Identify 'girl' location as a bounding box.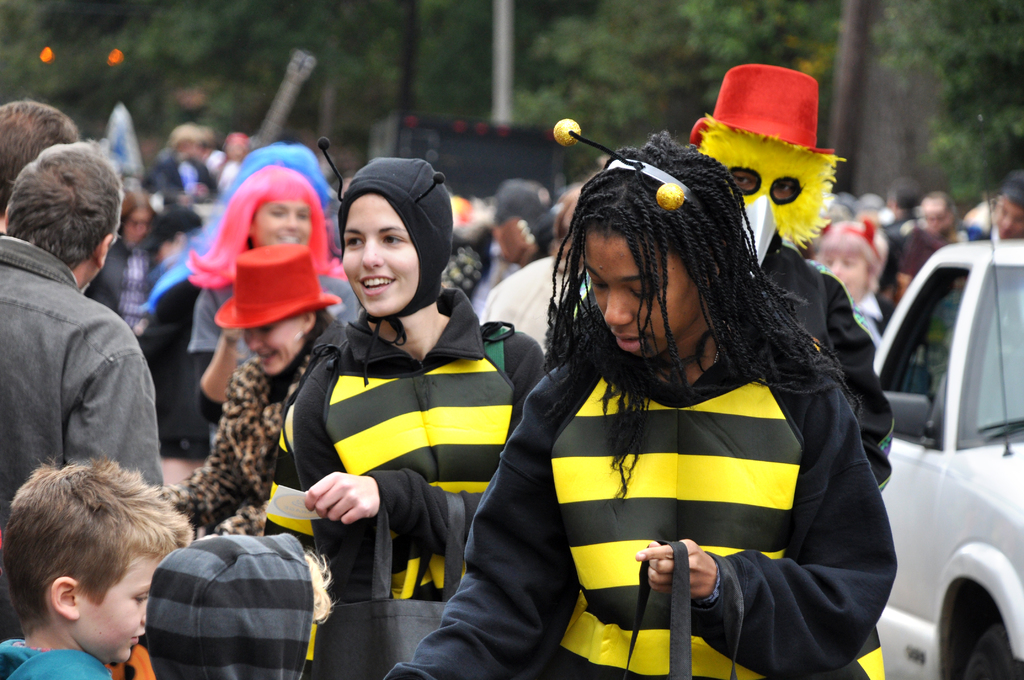
l=188, t=164, r=360, b=426.
